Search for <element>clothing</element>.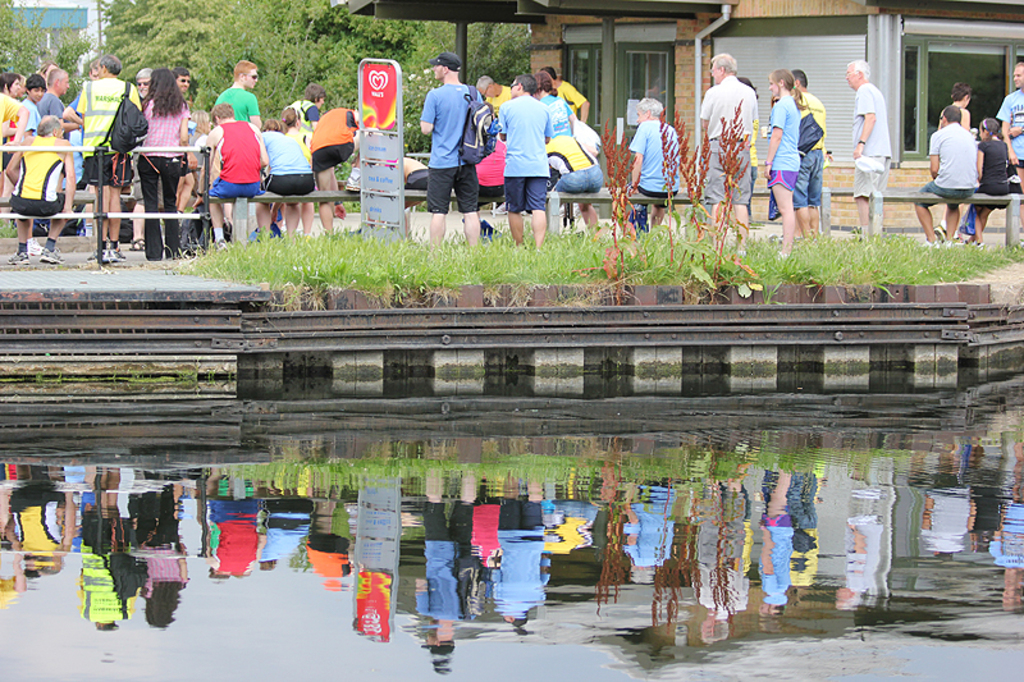
Found at (x1=538, y1=91, x2=575, y2=145).
